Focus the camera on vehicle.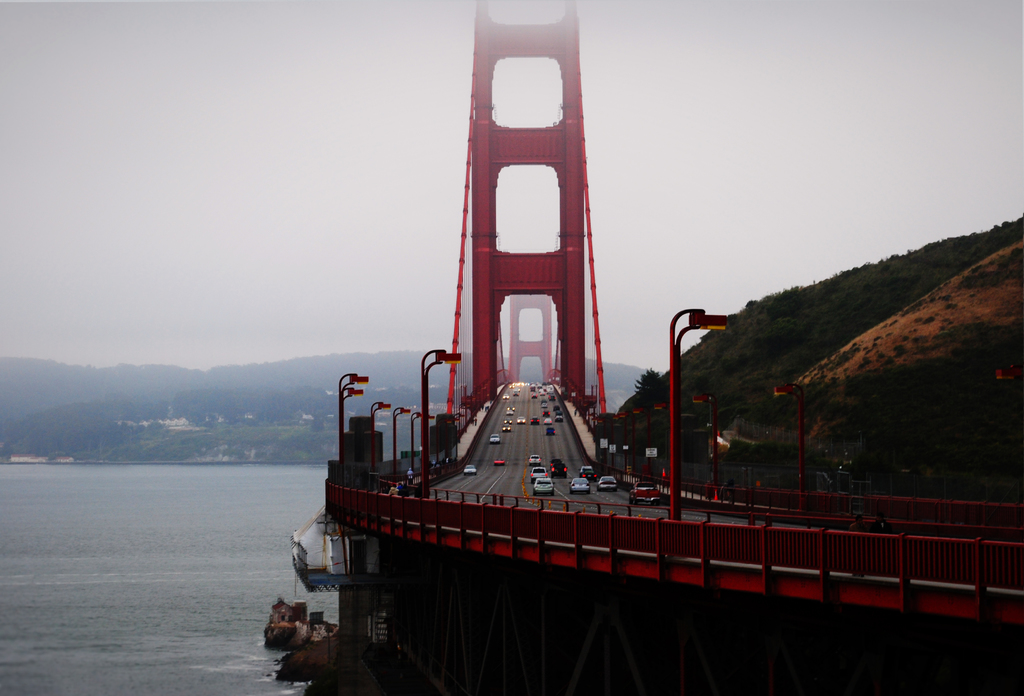
Focus region: x1=545 y1=428 x2=557 y2=435.
